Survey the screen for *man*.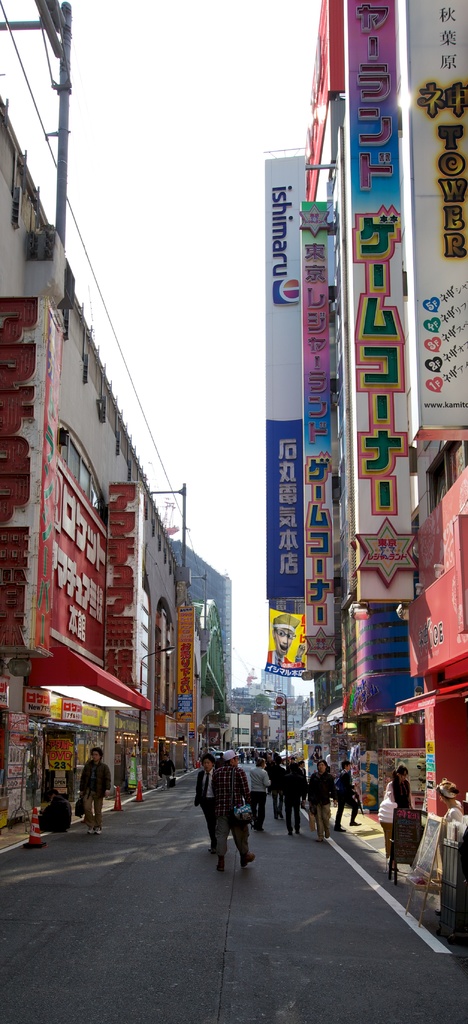
Survey found: pyautogui.locateOnScreen(265, 614, 308, 672).
